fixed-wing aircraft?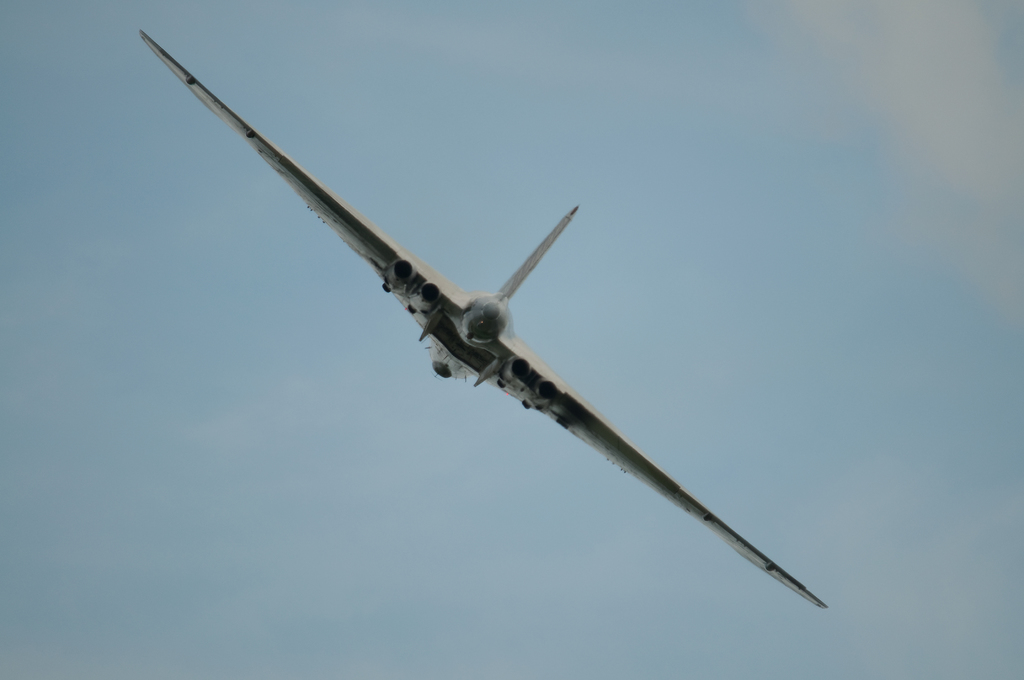
select_region(131, 29, 836, 613)
